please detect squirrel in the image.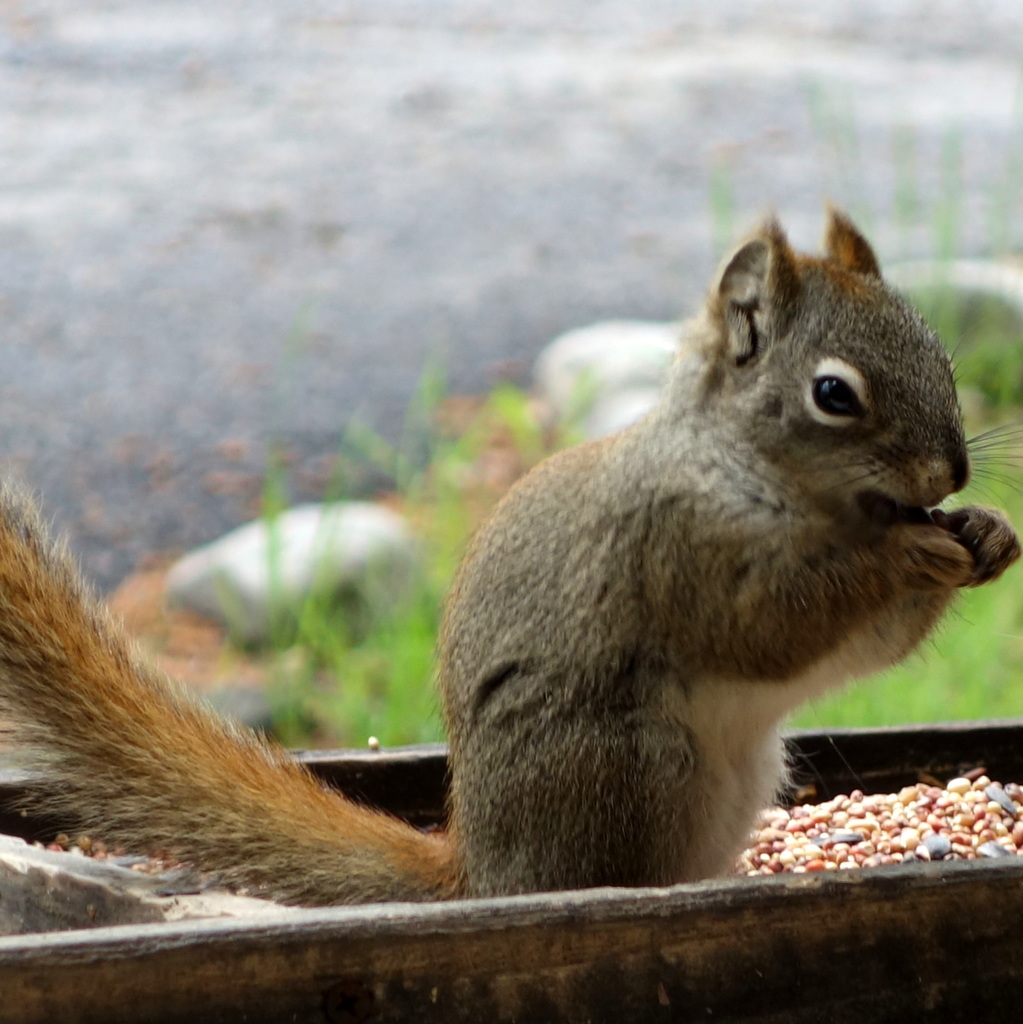
(0,200,1022,908).
